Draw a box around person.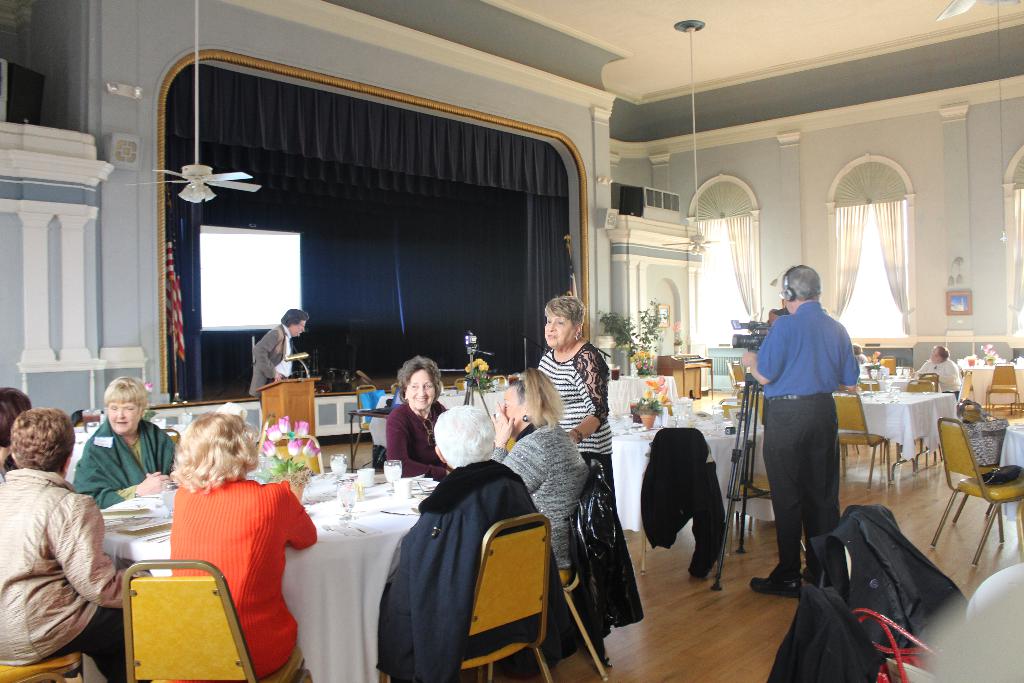
[70, 374, 176, 518].
